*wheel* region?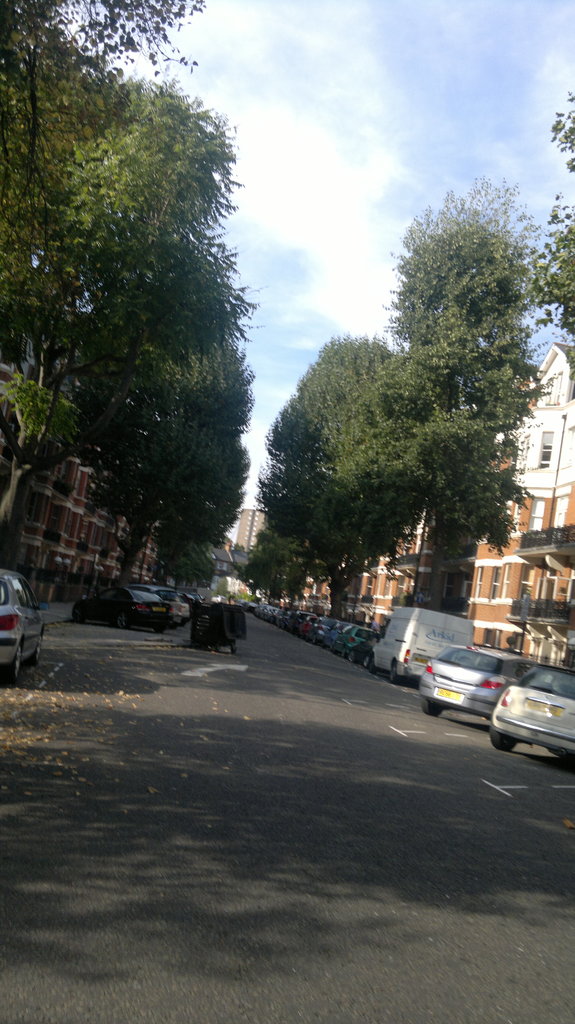
<bbox>386, 667, 402, 687</bbox>
